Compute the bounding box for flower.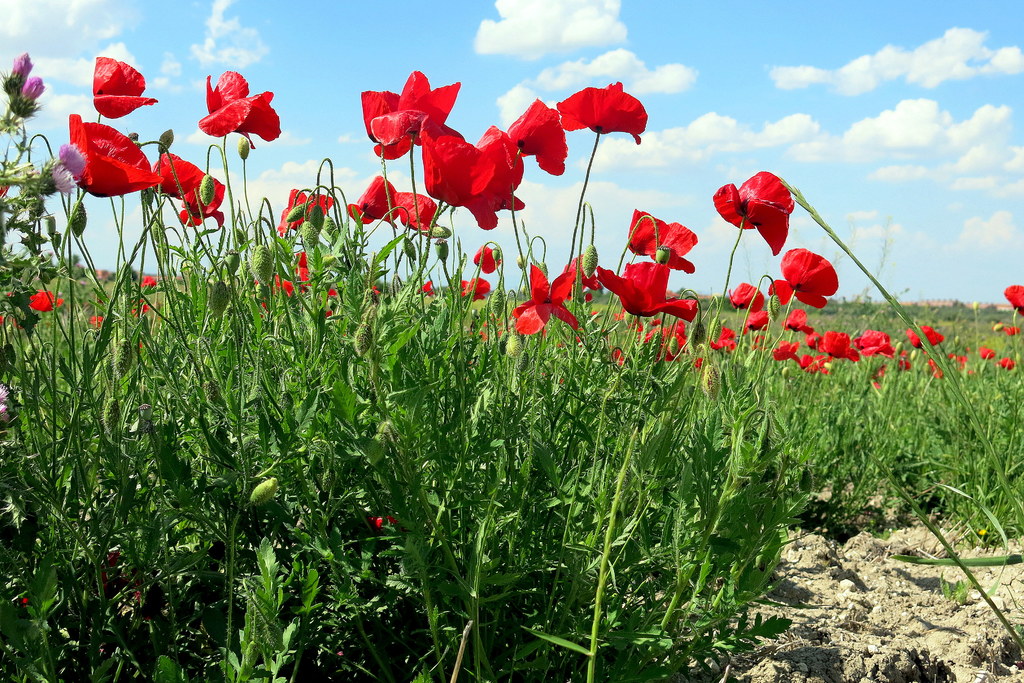
[x1=800, y1=353, x2=829, y2=369].
